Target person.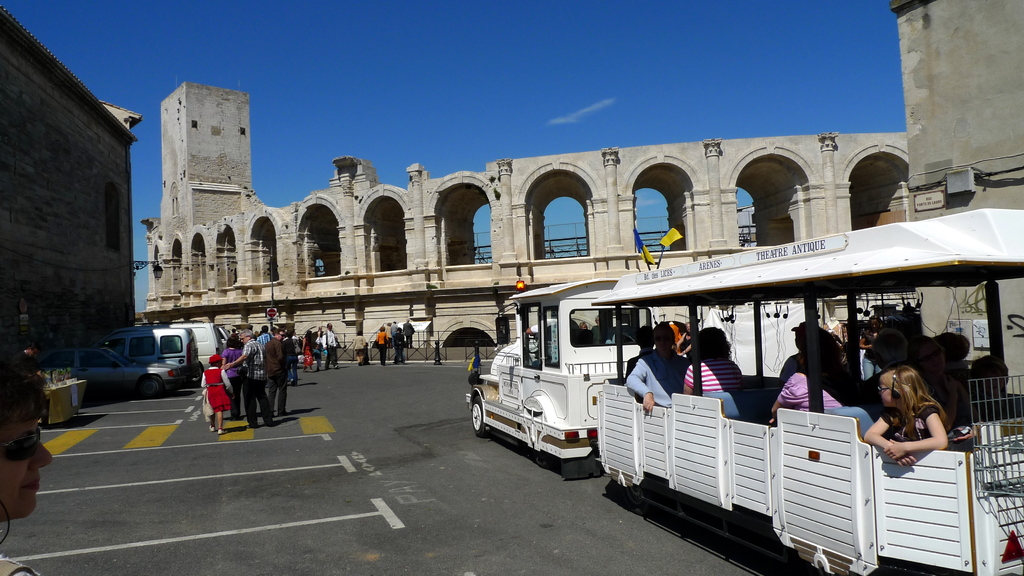
Target region: 218:319:278:430.
